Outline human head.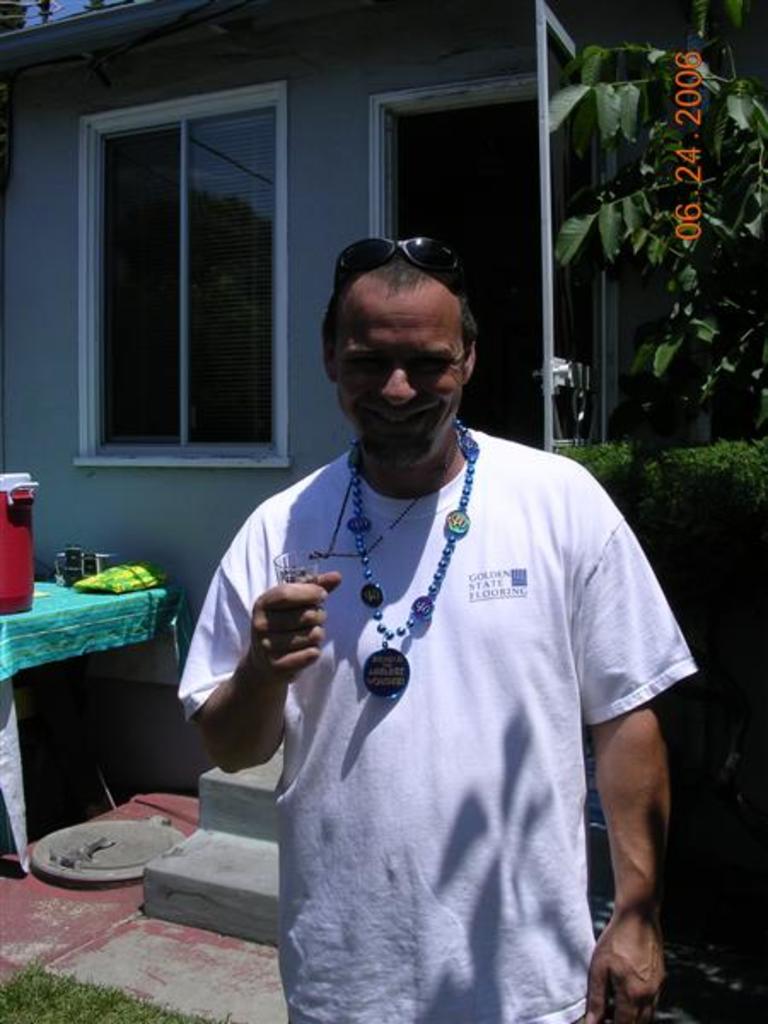
Outline: <bbox>319, 225, 486, 435</bbox>.
